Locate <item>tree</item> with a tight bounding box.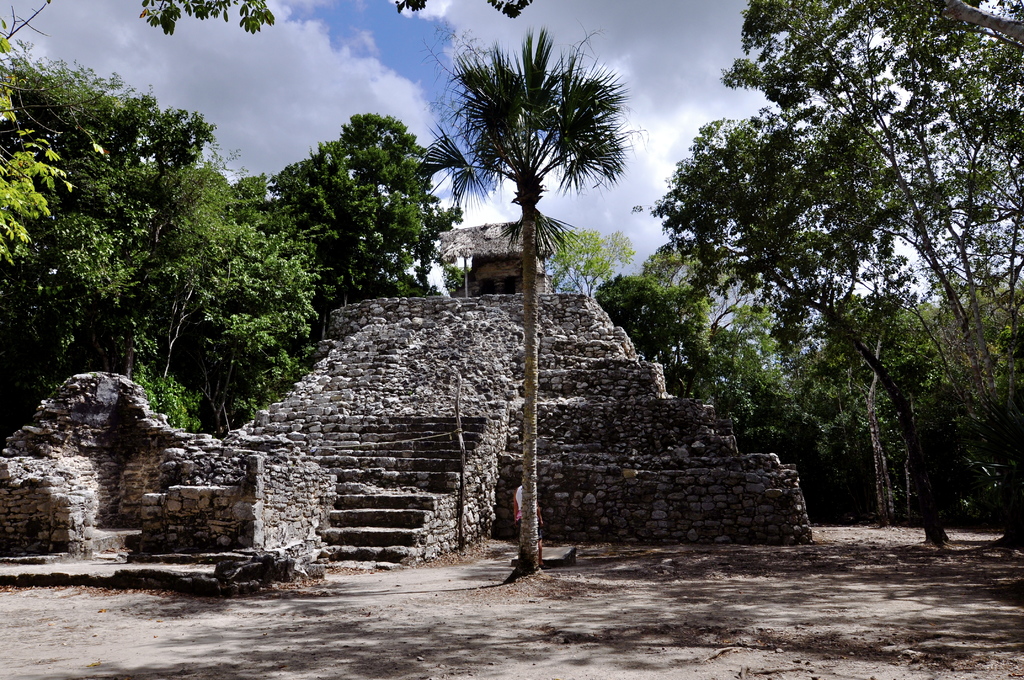
<bbox>141, 0, 271, 33</bbox>.
